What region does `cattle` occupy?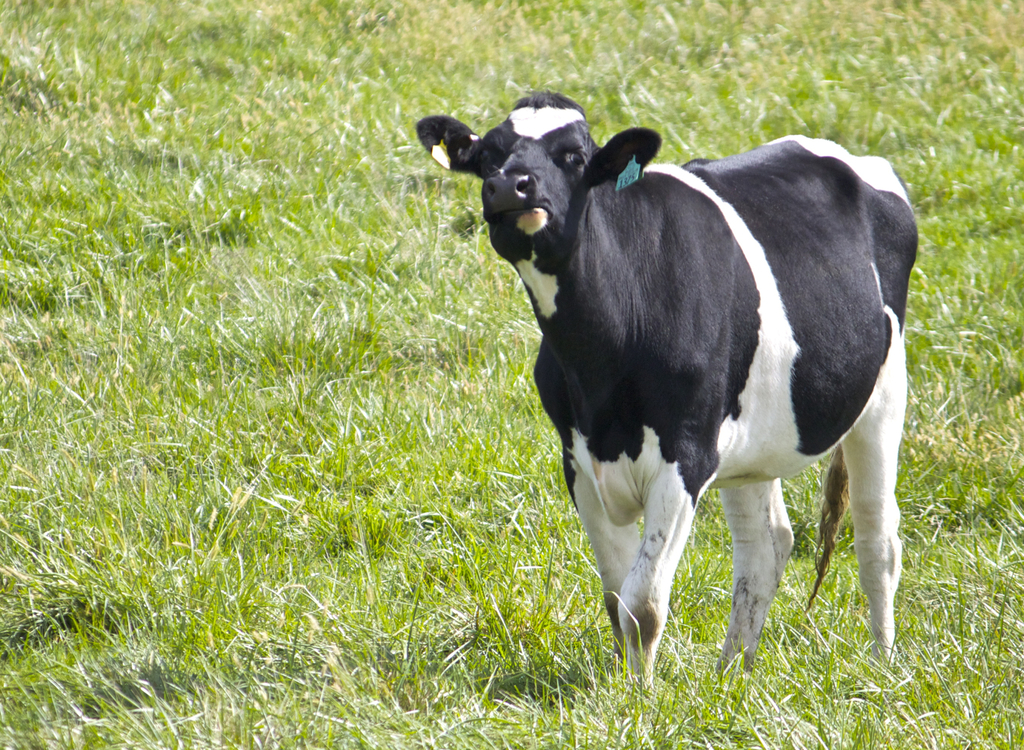
Rect(415, 91, 921, 685).
